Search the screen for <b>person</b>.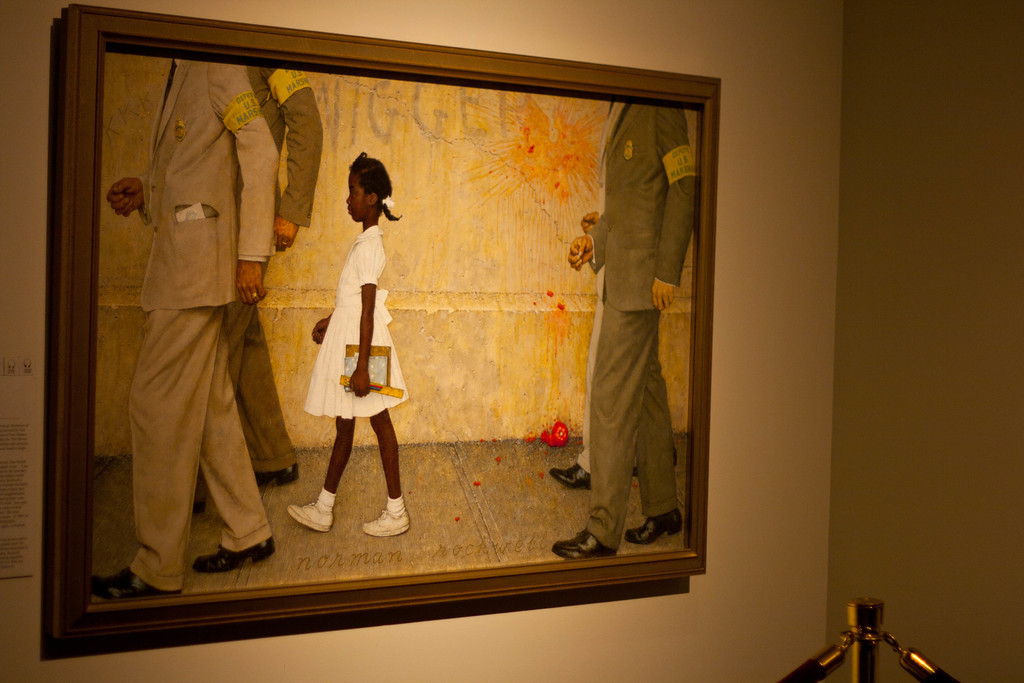
Found at [105,53,278,597].
